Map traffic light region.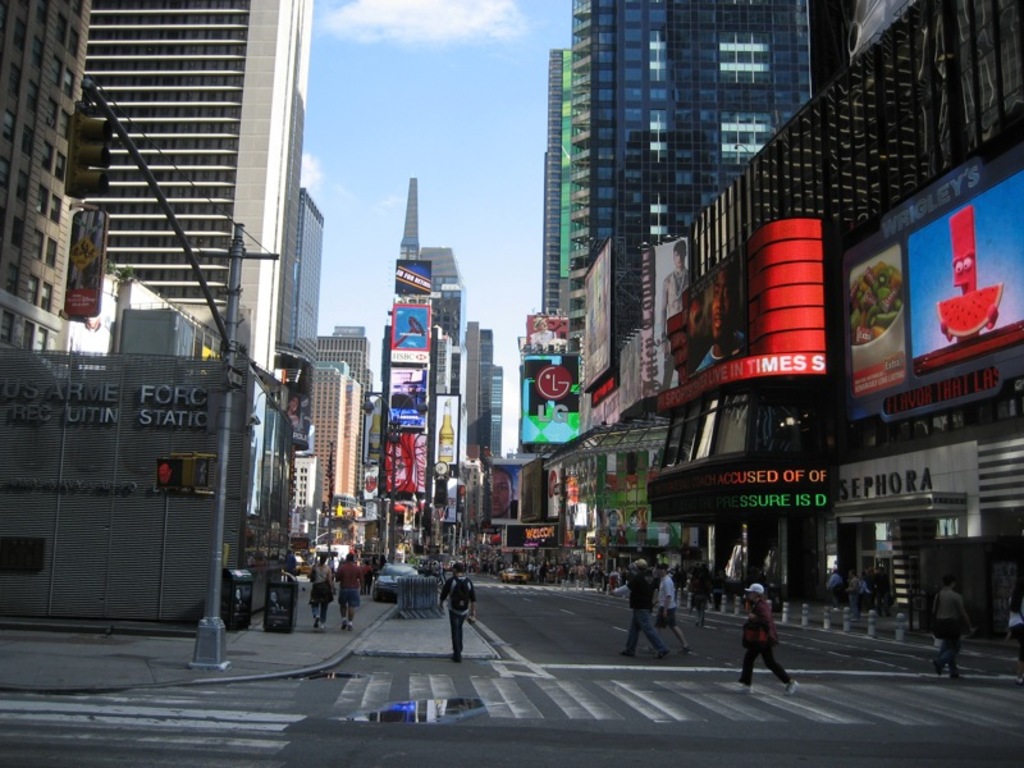
Mapped to 64:88:110:202.
